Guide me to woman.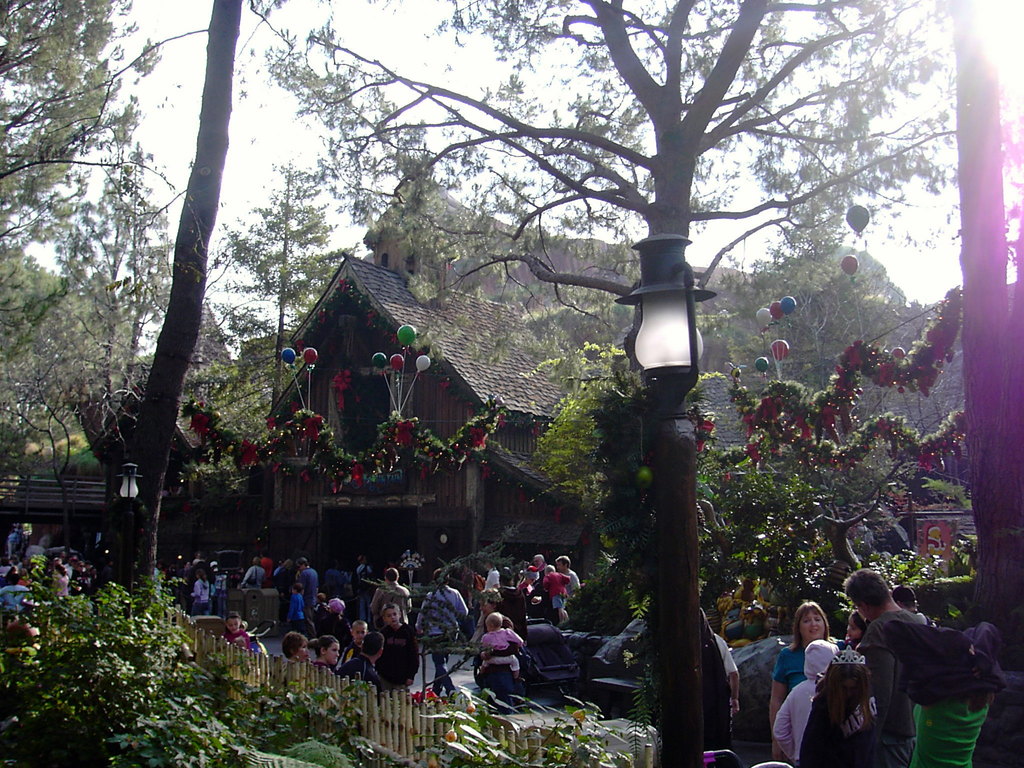
Guidance: 190,570,211,619.
